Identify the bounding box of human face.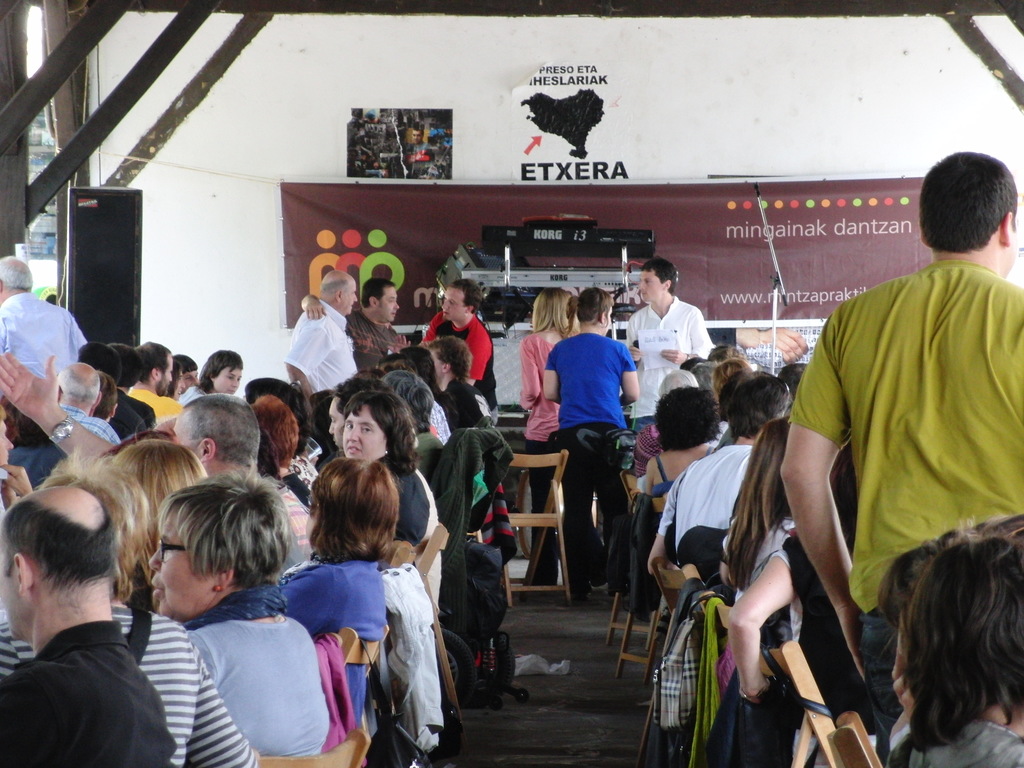
crop(380, 287, 401, 319).
